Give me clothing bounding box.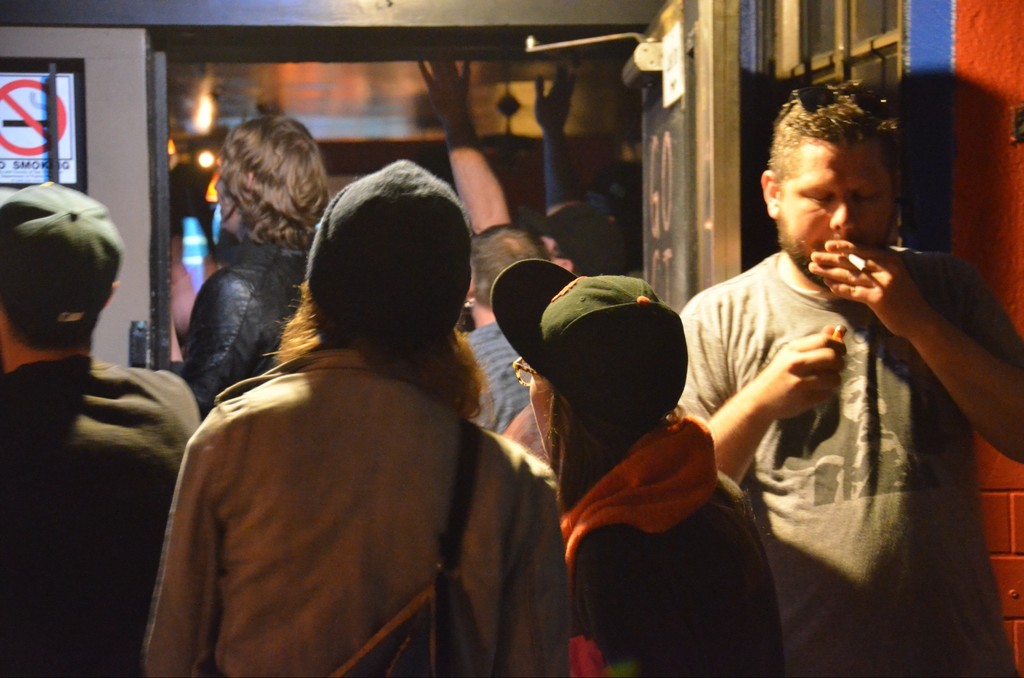
(679, 238, 1023, 677).
